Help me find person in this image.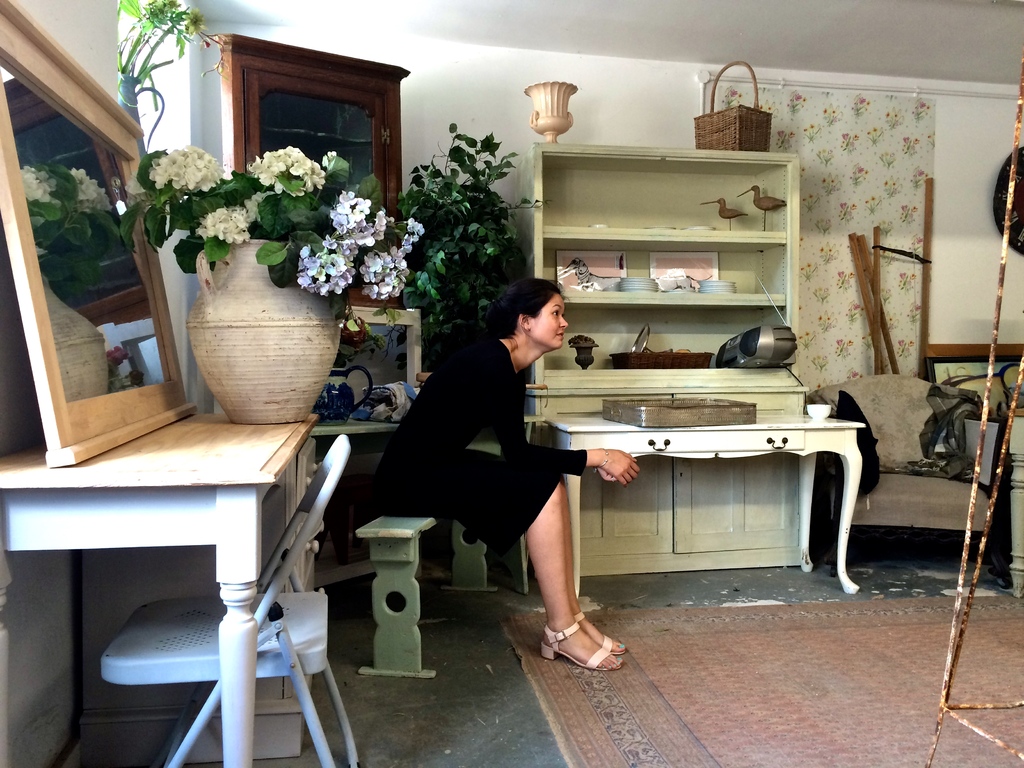
Found it: <region>374, 281, 644, 672</region>.
